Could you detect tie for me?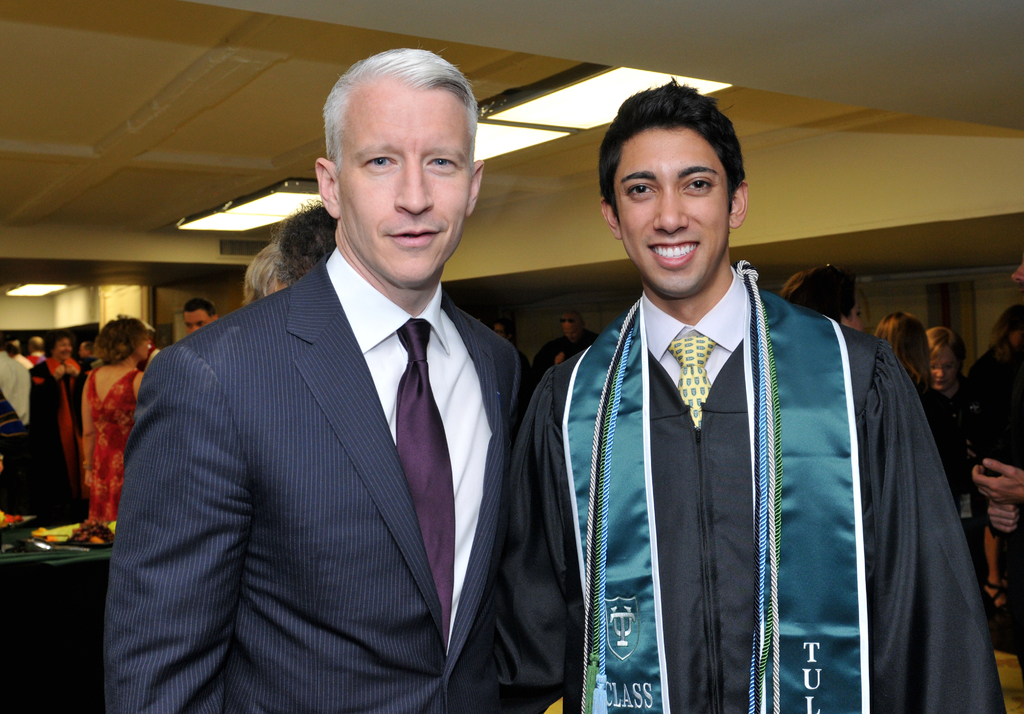
Detection result: Rect(396, 309, 455, 654).
